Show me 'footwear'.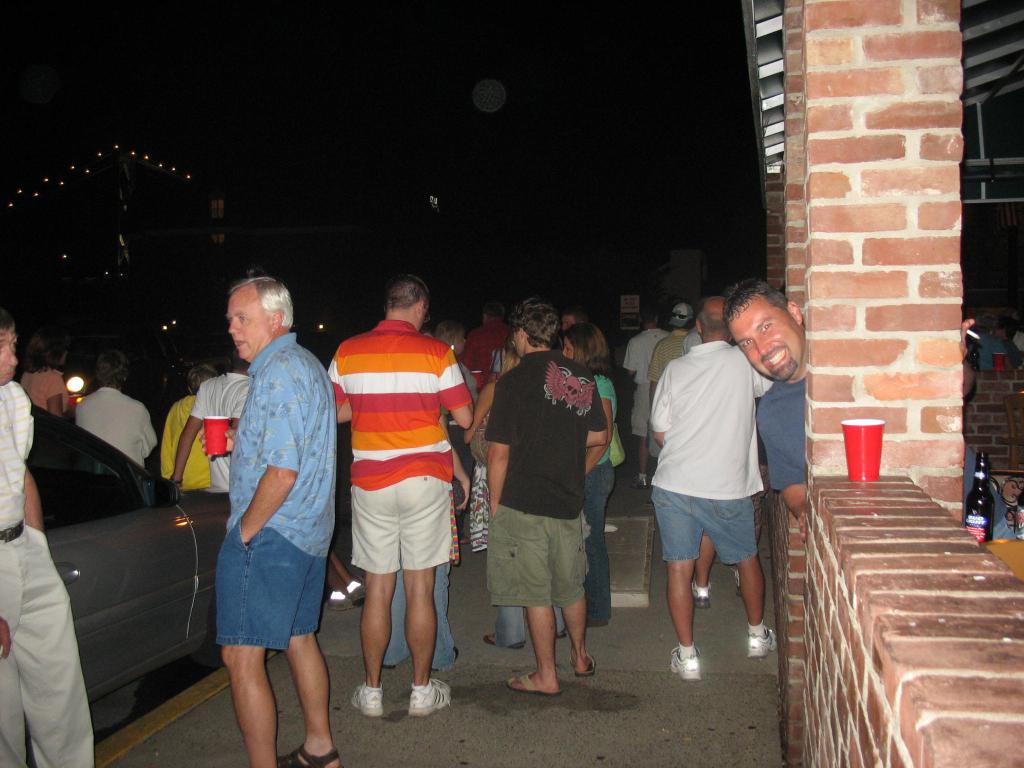
'footwear' is here: Rect(330, 590, 353, 610).
